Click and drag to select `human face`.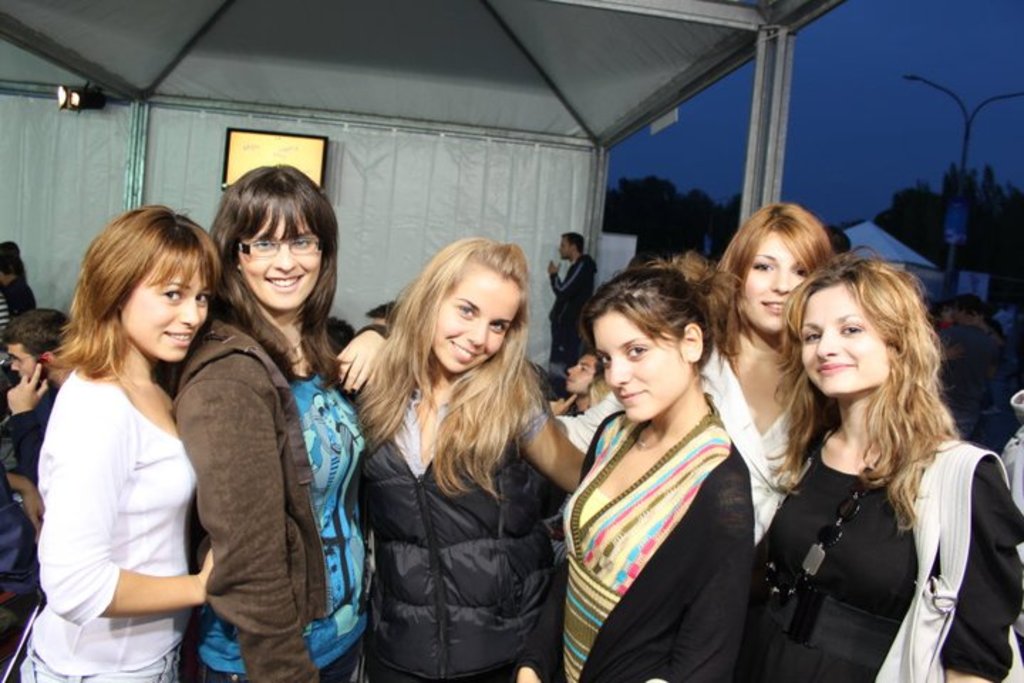
Selection: <region>559, 235, 572, 258</region>.
